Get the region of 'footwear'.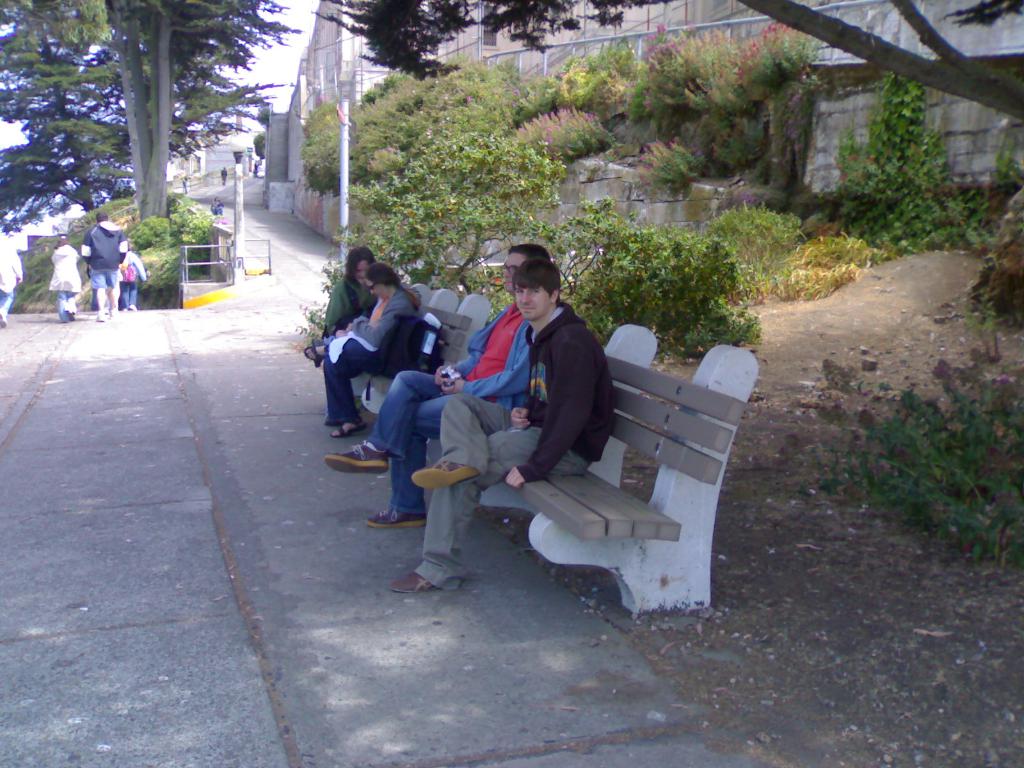
{"left": 364, "top": 505, "right": 428, "bottom": 532}.
